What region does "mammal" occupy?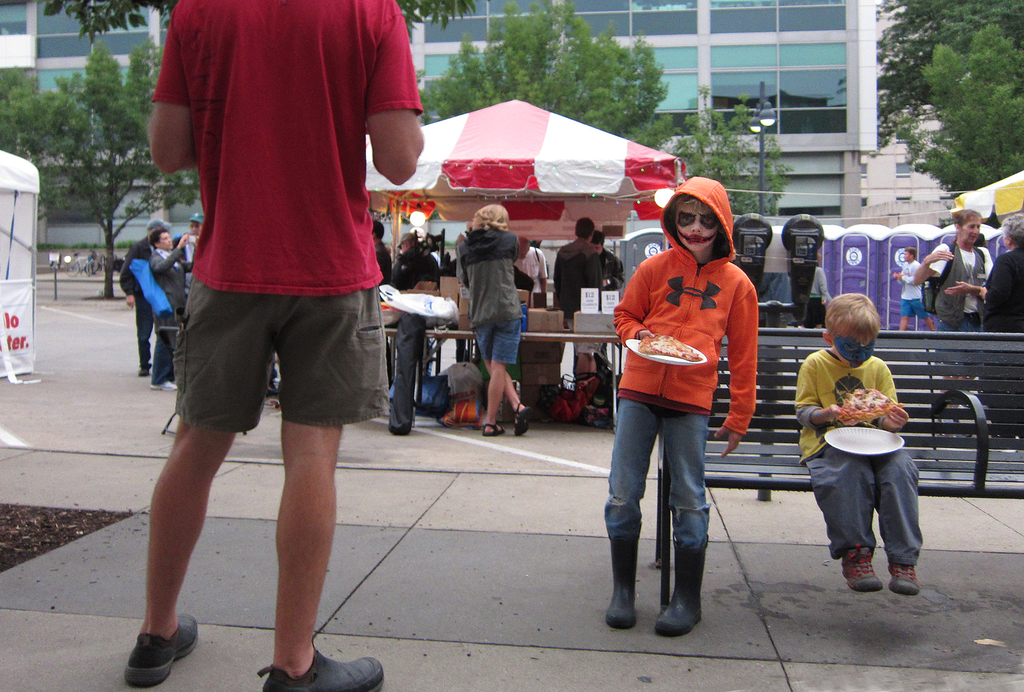
x1=603 y1=184 x2=769 y2=619.
